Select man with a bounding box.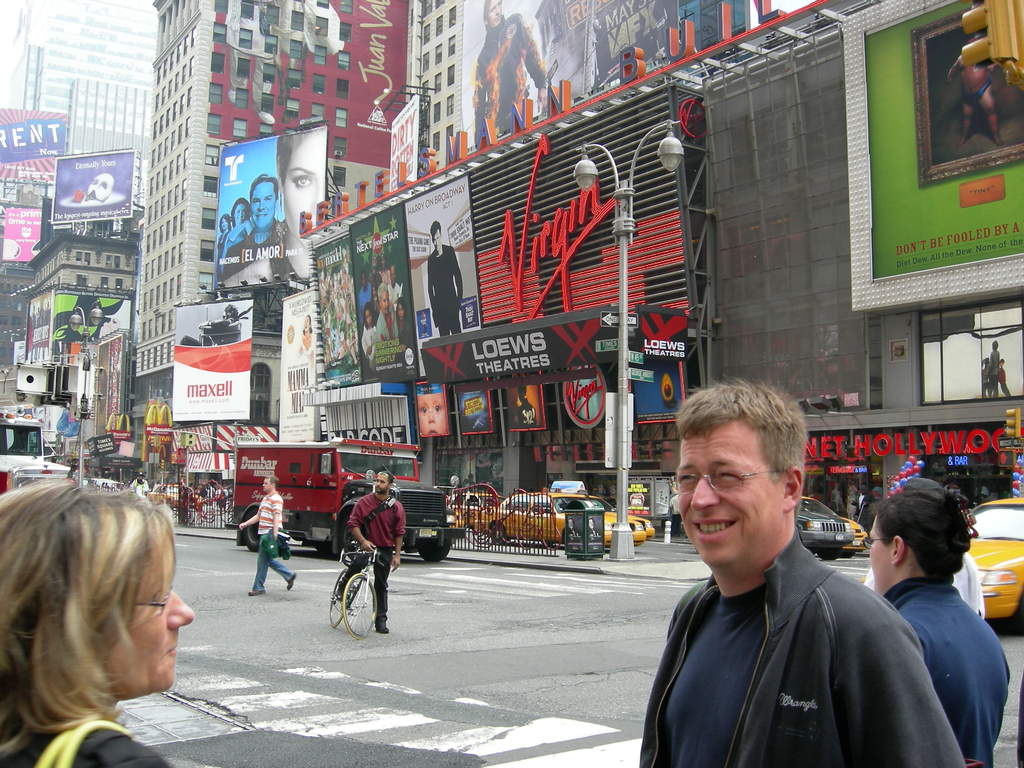
BBox(337, 467, 400, 641).
